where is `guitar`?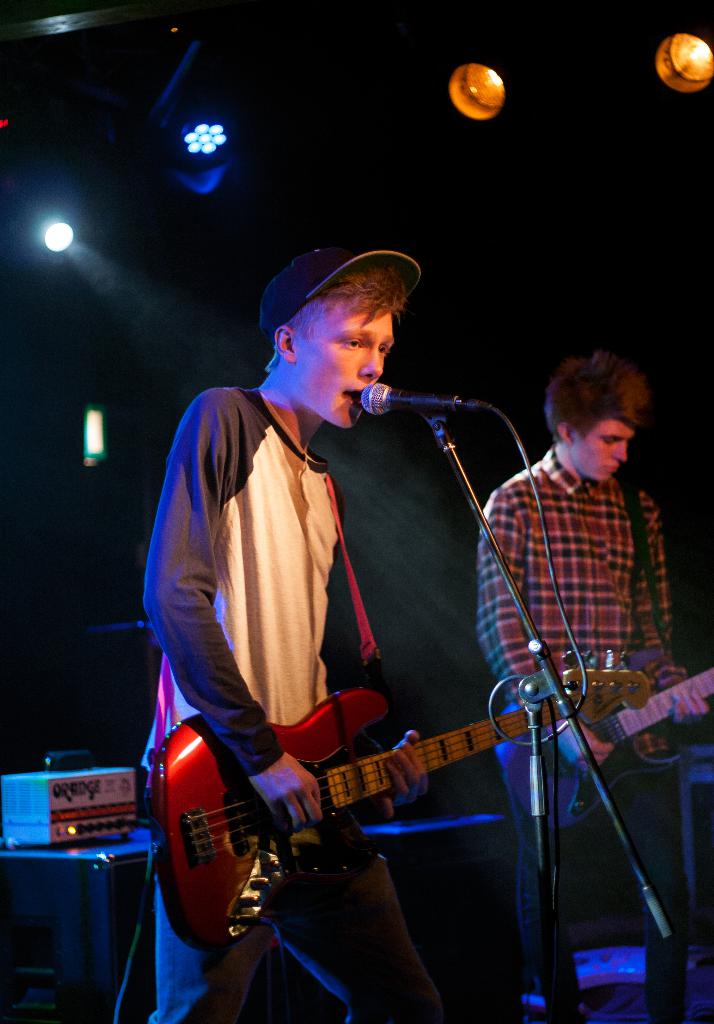
<bbox>147, 662, 646, 953</bbox>.
